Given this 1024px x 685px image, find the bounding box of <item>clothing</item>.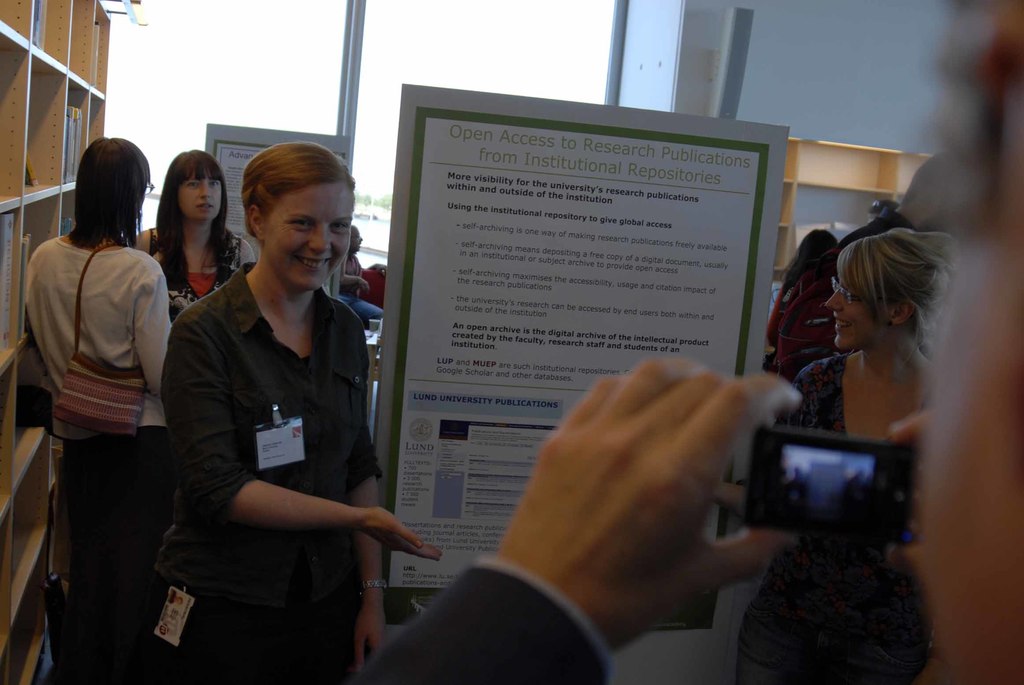
[left=150, top=218, right=248, bottom=318].
